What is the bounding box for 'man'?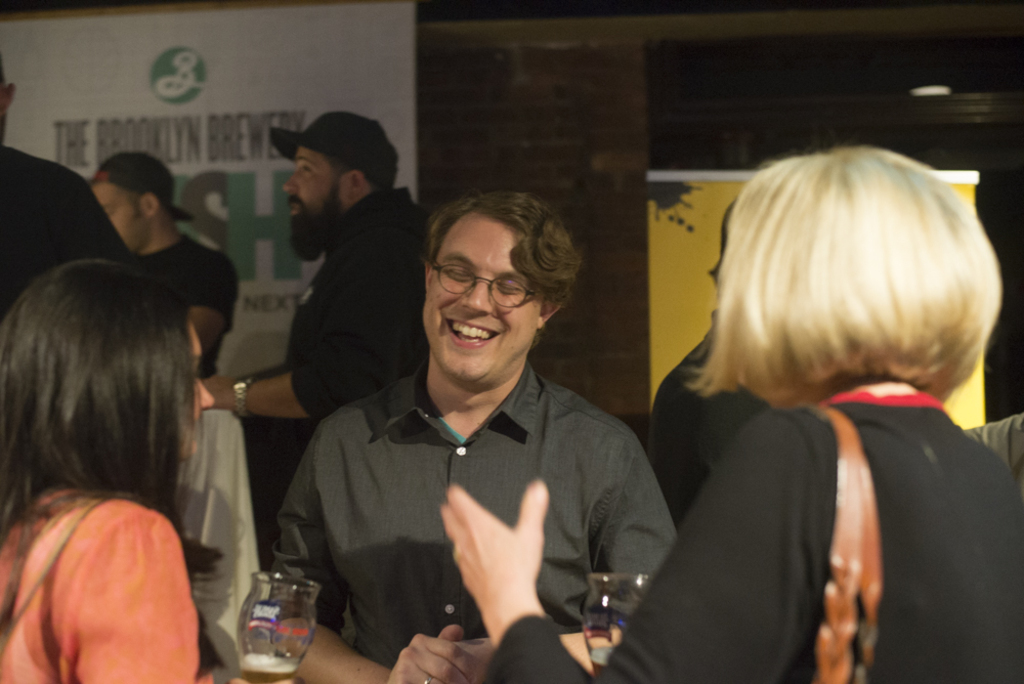
BBox(72, 152, 241, 386).
